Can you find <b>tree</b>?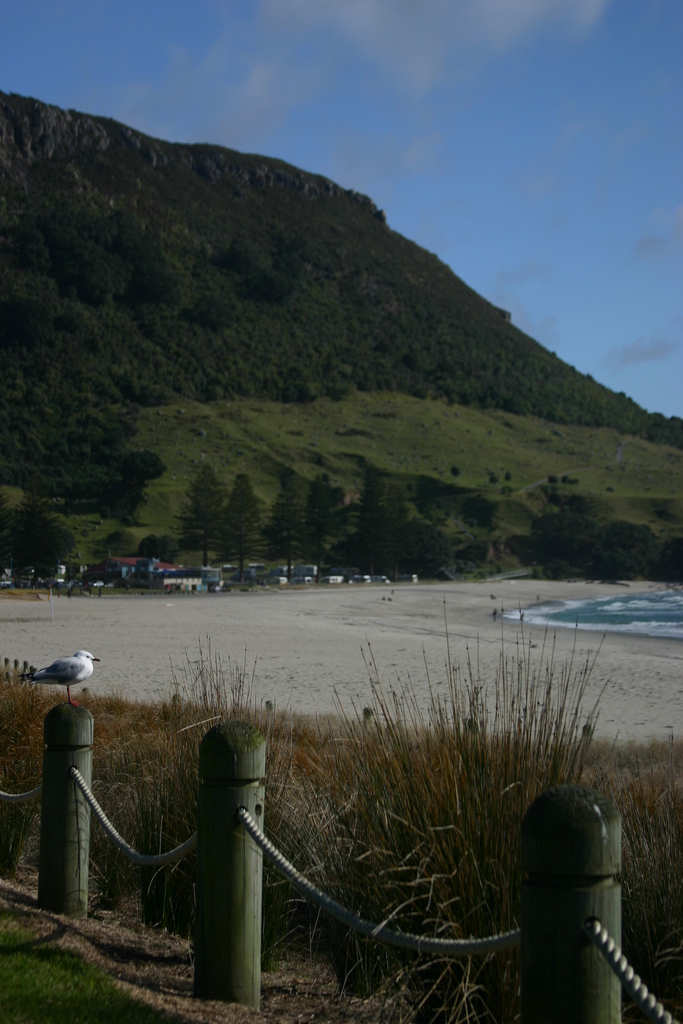
Yes, bounding box: {"x1": 226, "y1": 477, "x2": 261, "y2": 577}.
